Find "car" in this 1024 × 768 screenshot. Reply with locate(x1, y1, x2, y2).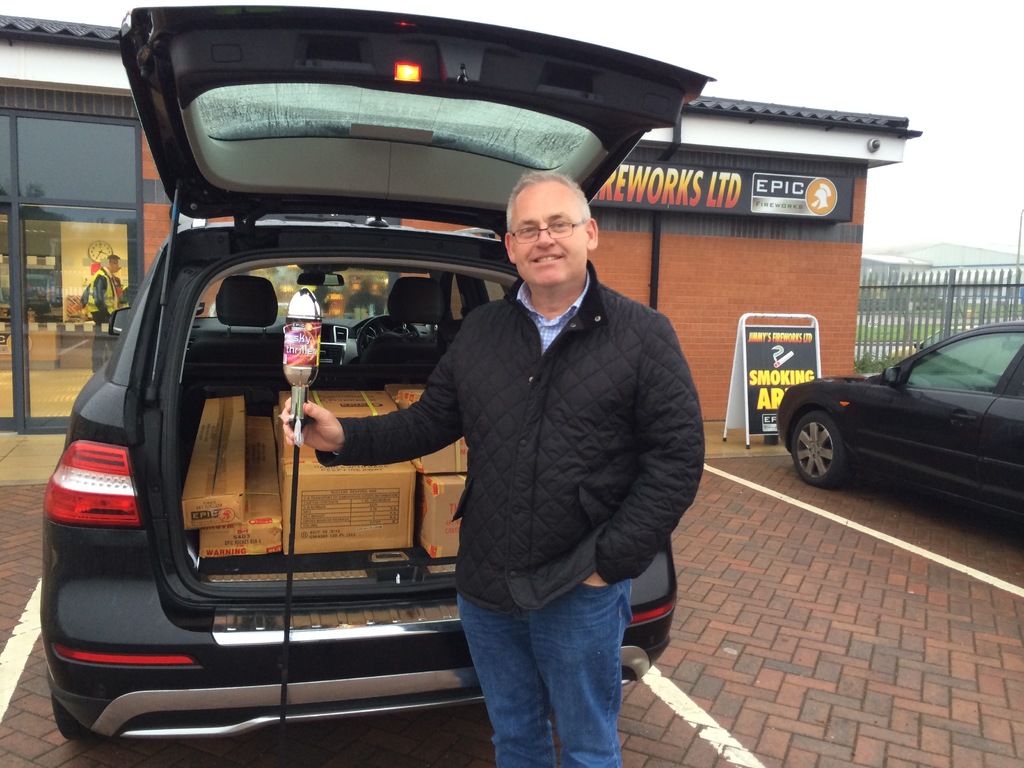
locate(37, 8, 685, 744).
